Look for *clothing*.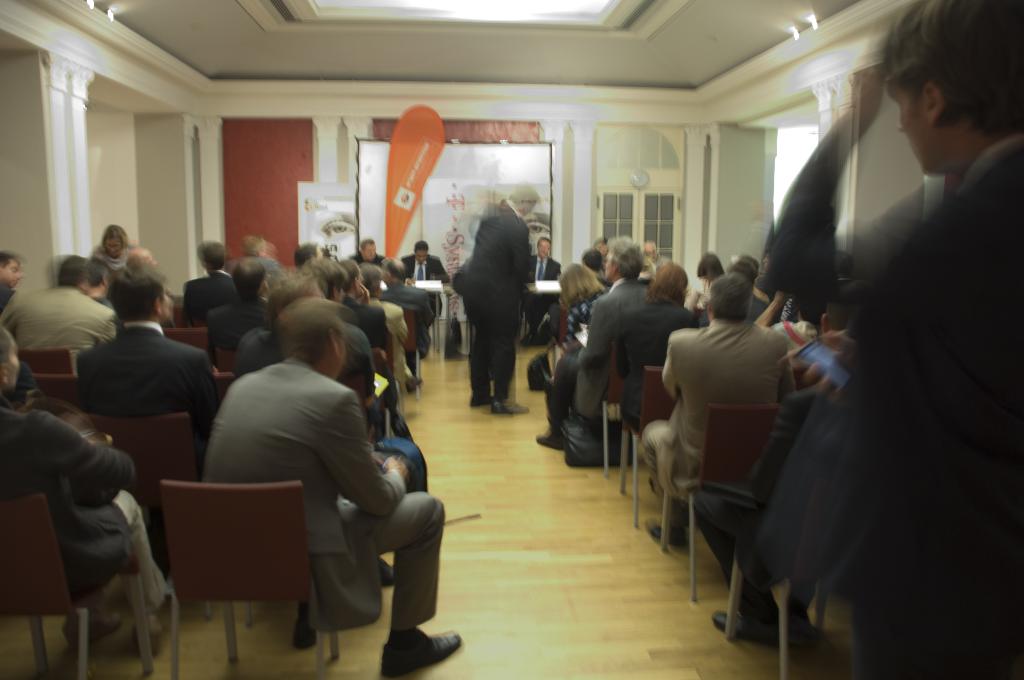
Found: BBox(655, 326, 789, 492).
